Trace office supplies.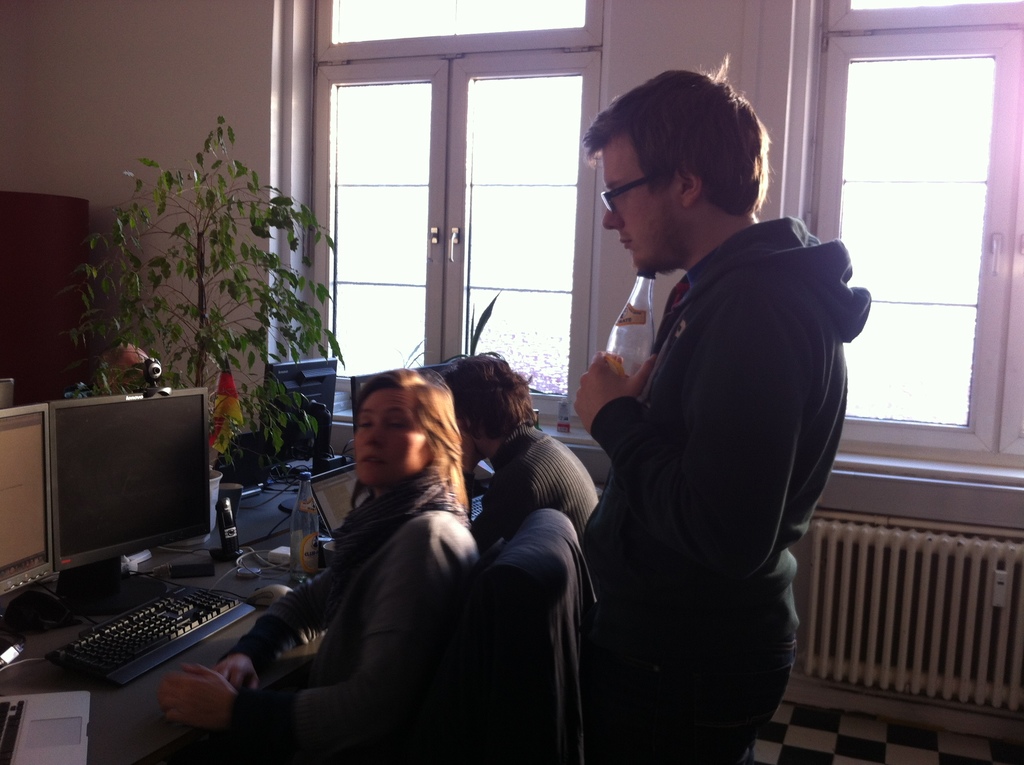
Traced to [x1=0, y1=686, x2=98, y2=764].
